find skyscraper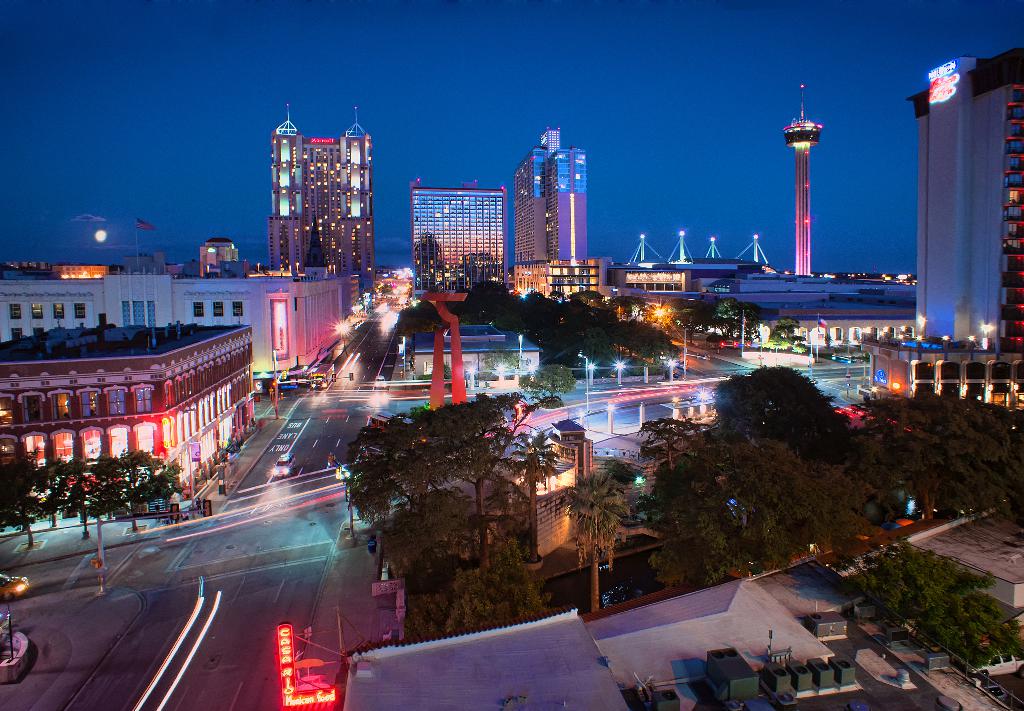
x1=0, y1=271, x2=353, y2=379
